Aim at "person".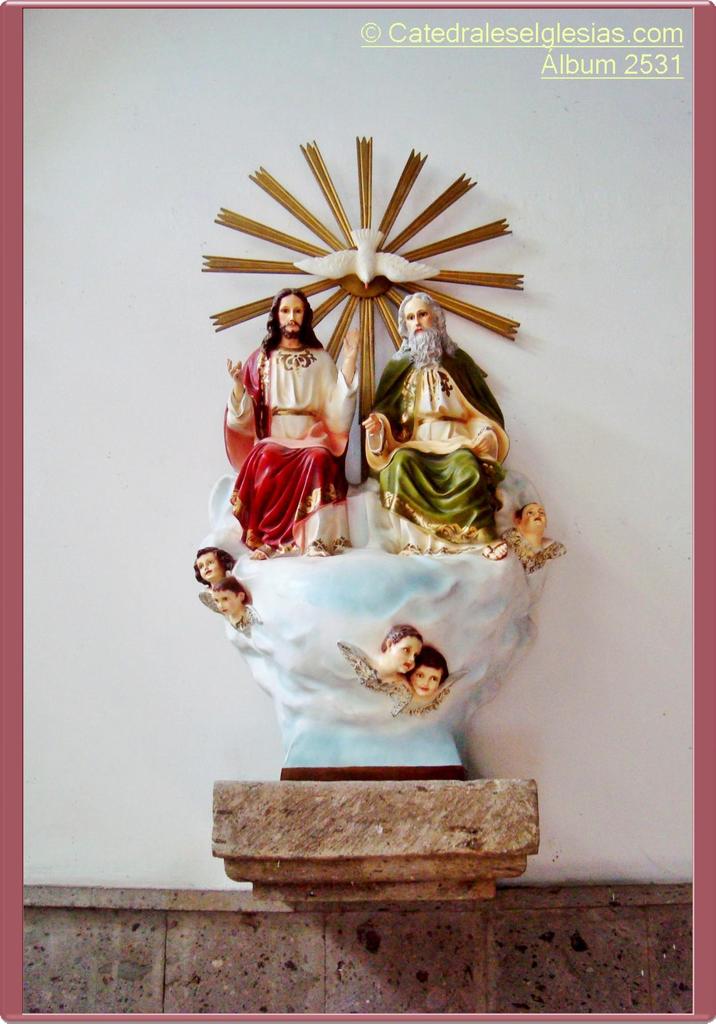
Aimed at {"x1": 241, "y1": 276, "x2": 365, "y2": 568}.
